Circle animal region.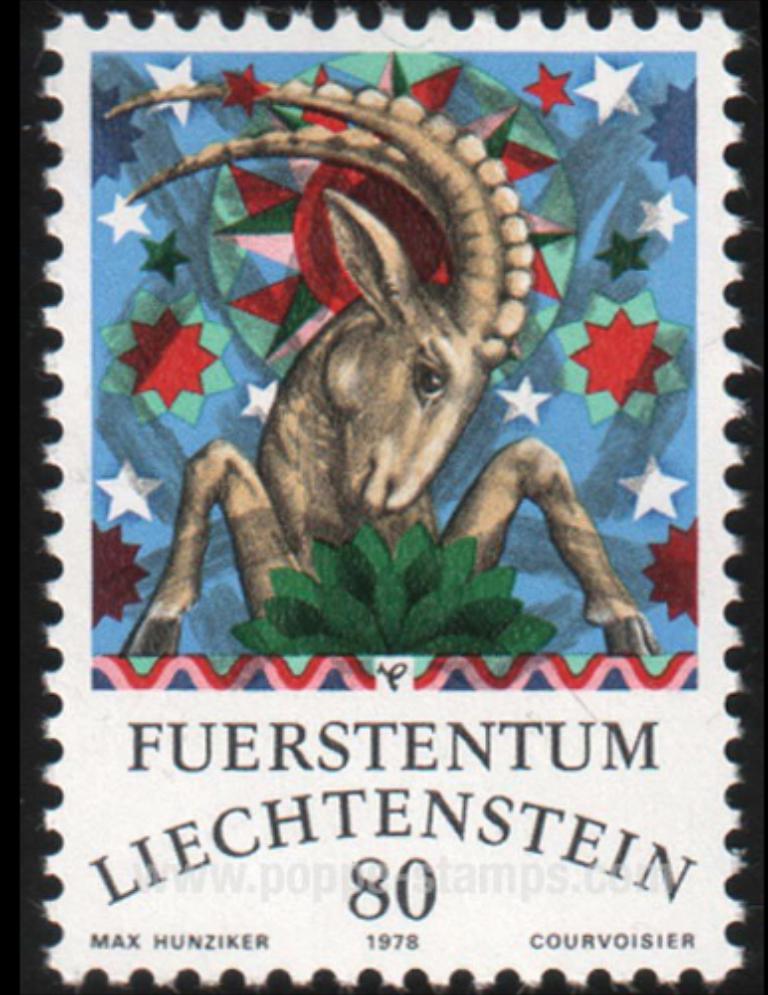
Region: 107 78 663 651.
